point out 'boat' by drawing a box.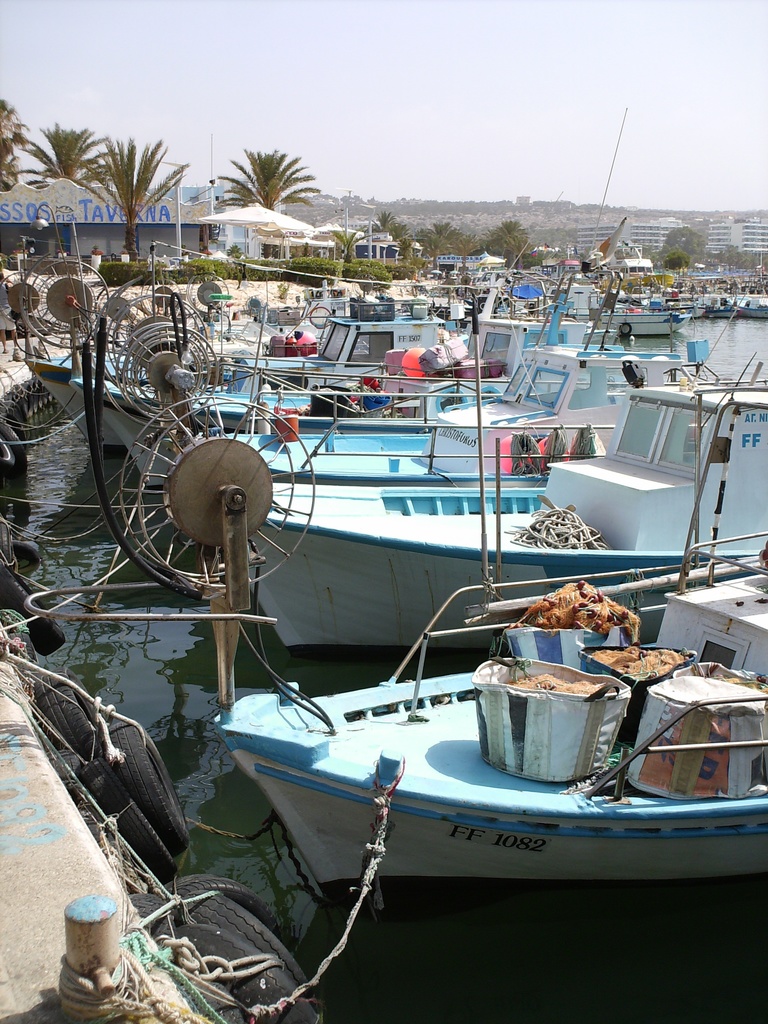
<box>174,586,742,925</box>.
